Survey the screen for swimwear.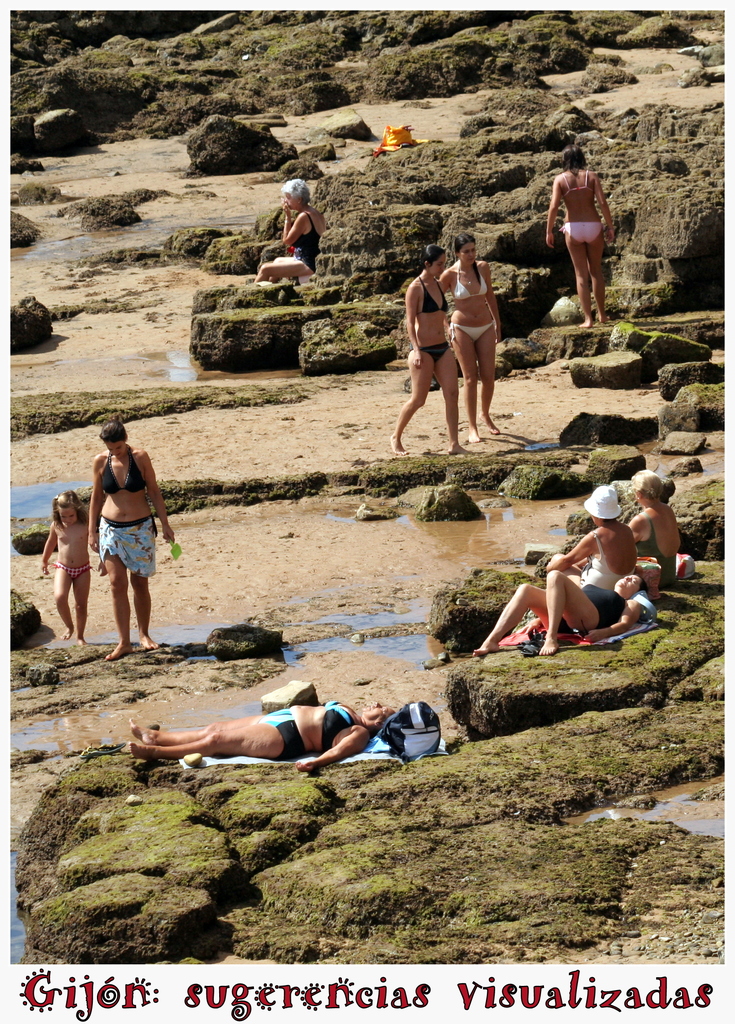
Survey found: {"x1": 451, "y1": 265, "x2": 486, "y2": 296}.
